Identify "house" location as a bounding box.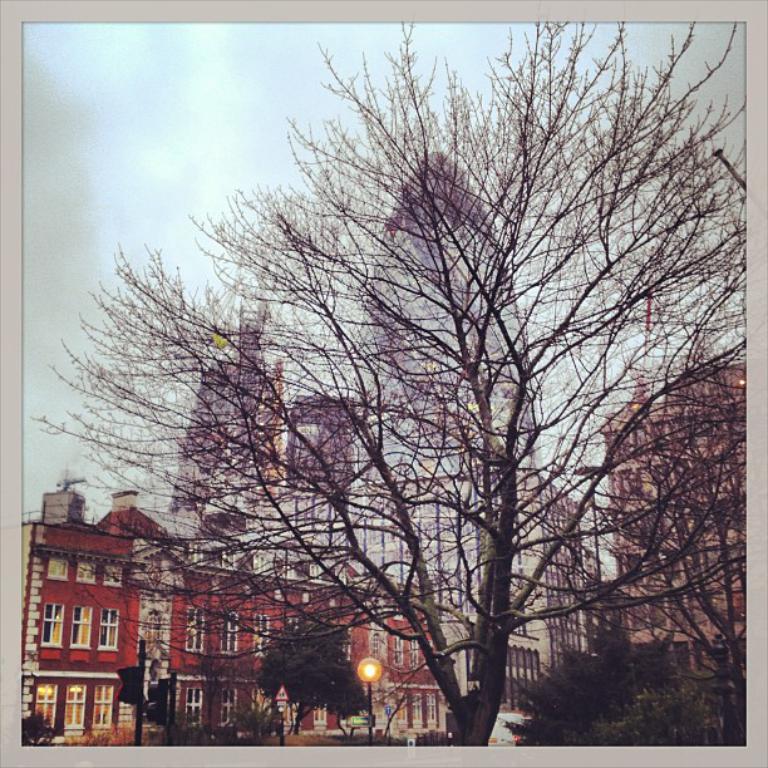
[16,494,477,749].
